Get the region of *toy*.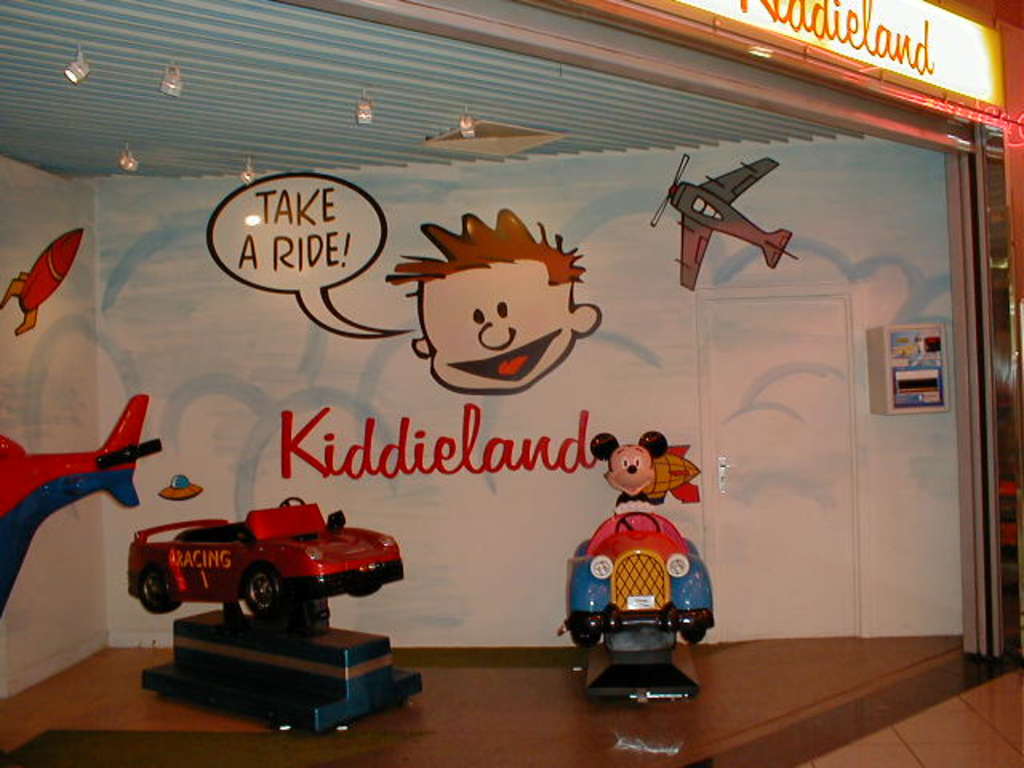
(left=0, top=224, right=80, bottom=338).
